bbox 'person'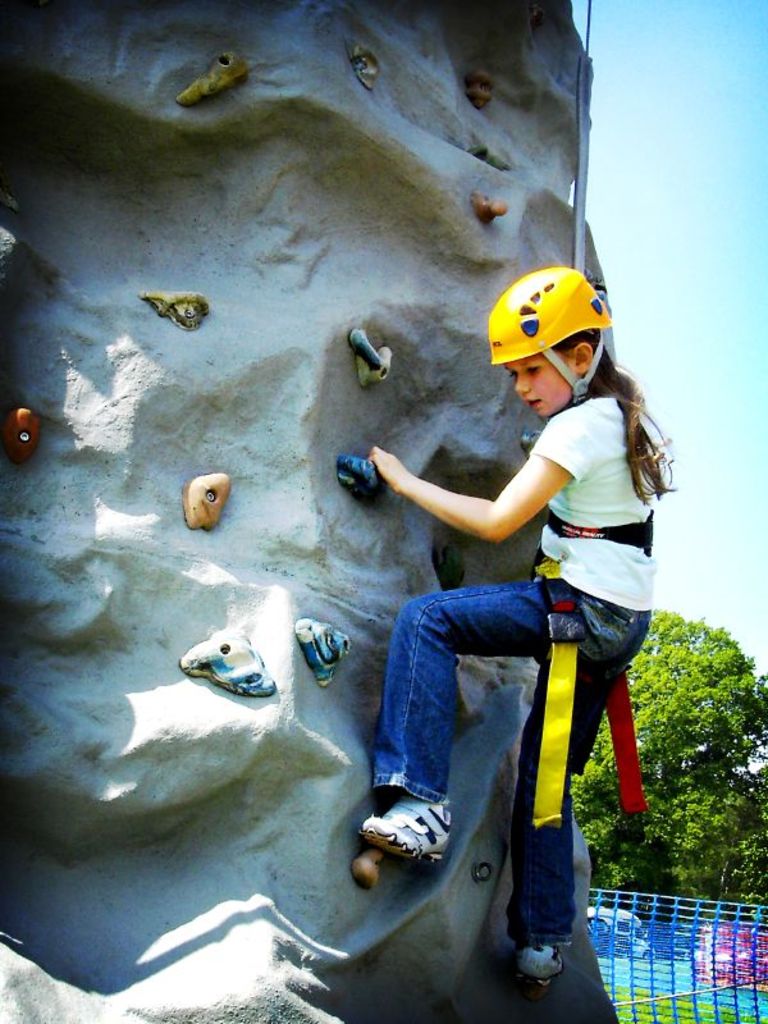
bbox=(338, 268, 653, 993)
